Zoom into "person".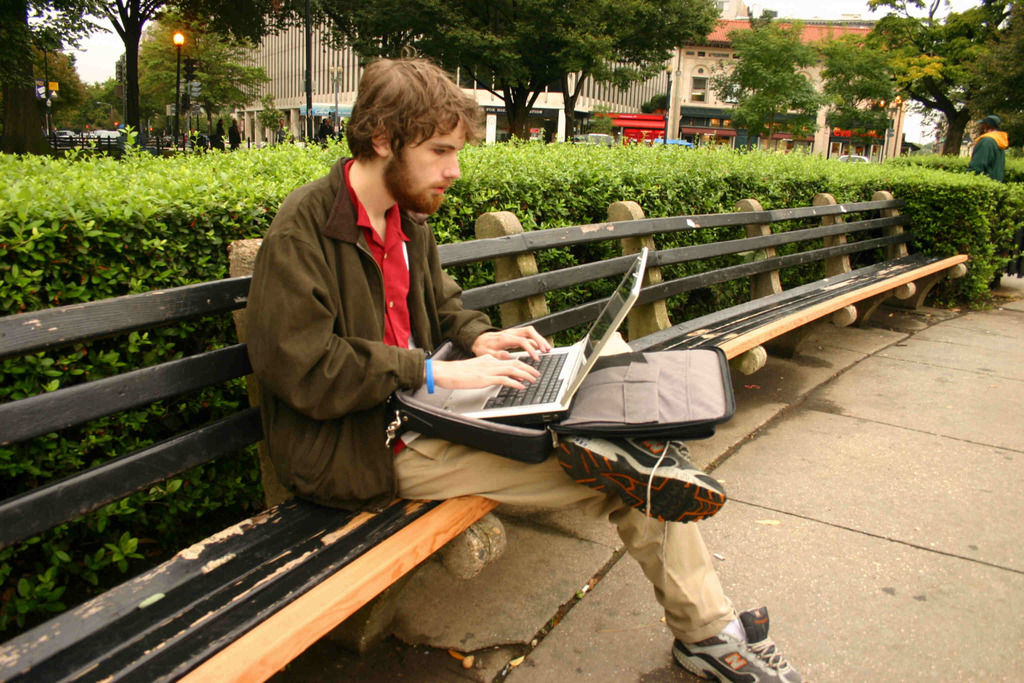
Zoom target: {"left": 966, "top": 103, "right": 1019, "bottom": 188}.
